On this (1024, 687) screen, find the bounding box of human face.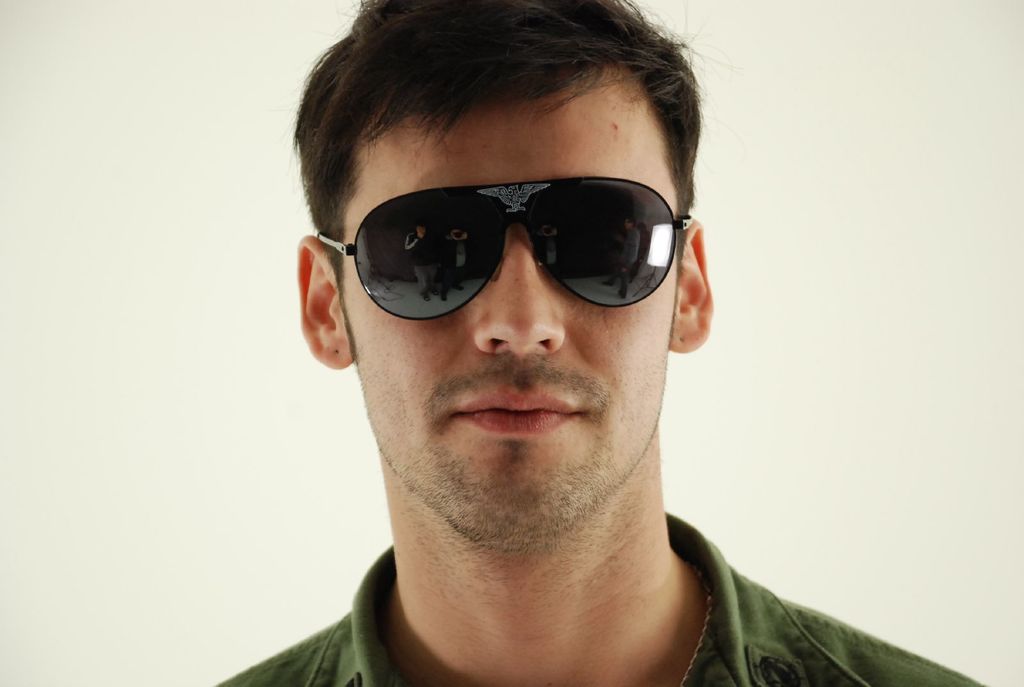
Bounding box: l=337, t=64, r=680, b=555.
